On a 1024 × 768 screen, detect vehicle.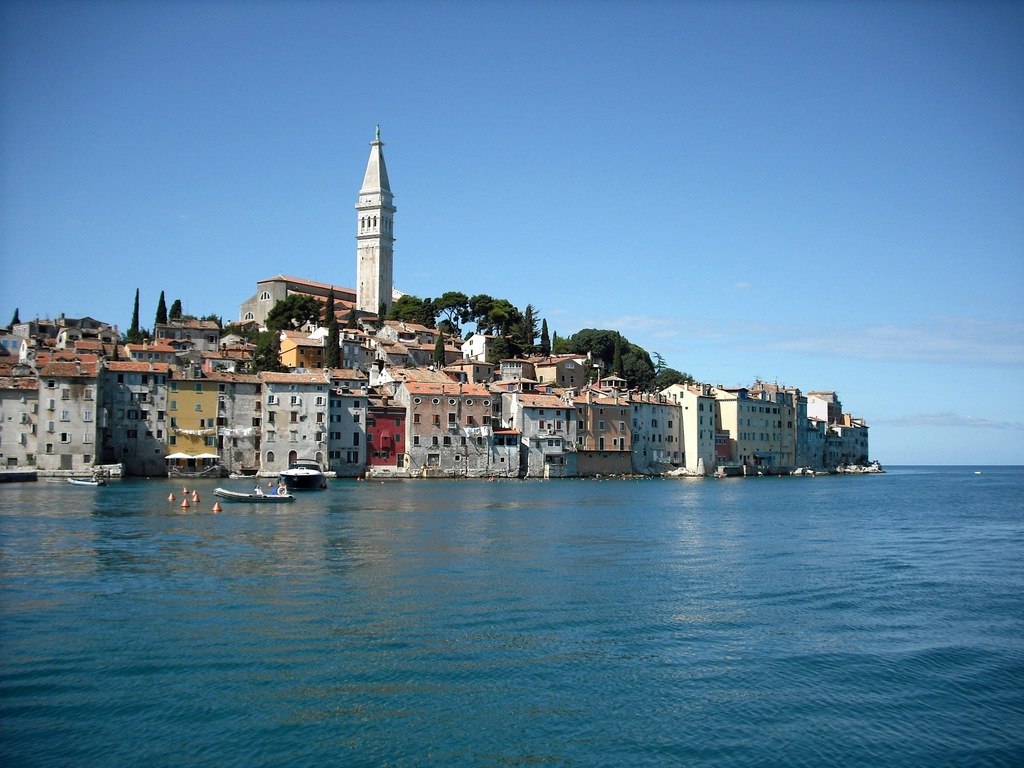
bbox(65, 474, 102, 486).
